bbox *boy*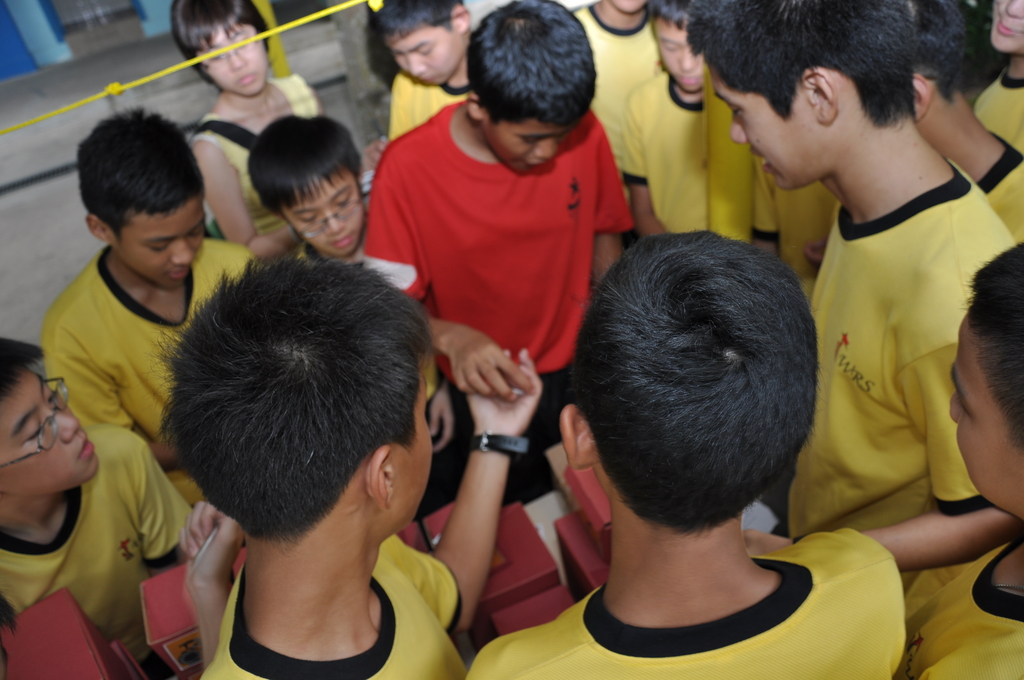
x1=124 y1=222 x2=527 y2=679
